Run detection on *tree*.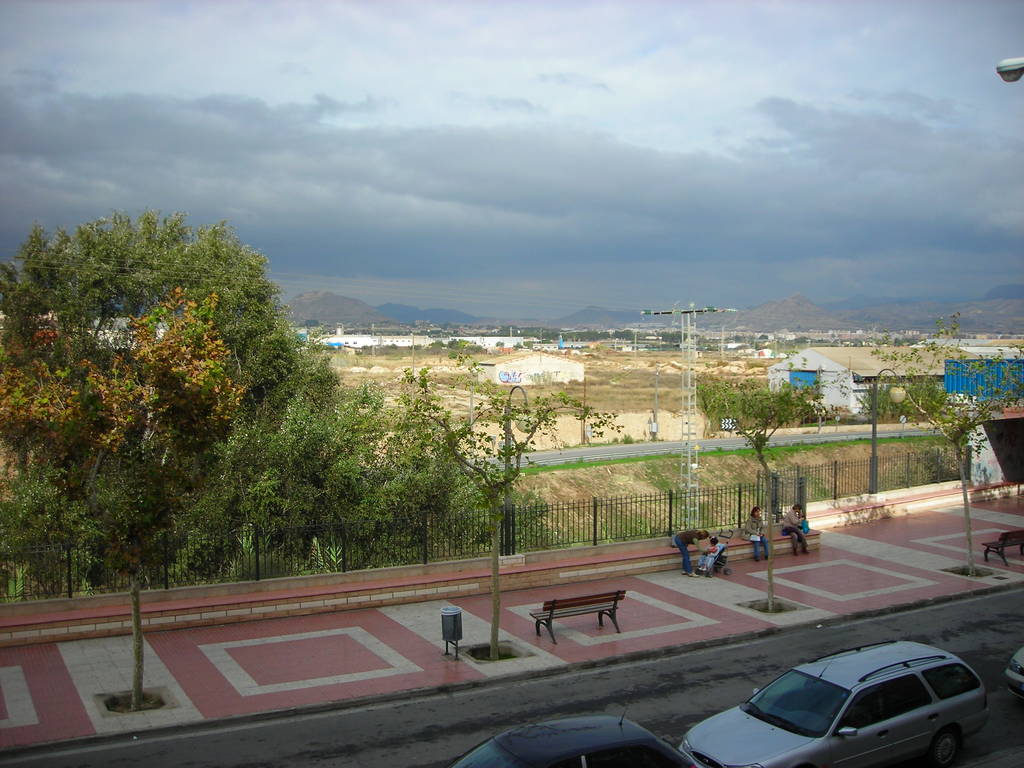
Result: (9, 316, 252, 563).
